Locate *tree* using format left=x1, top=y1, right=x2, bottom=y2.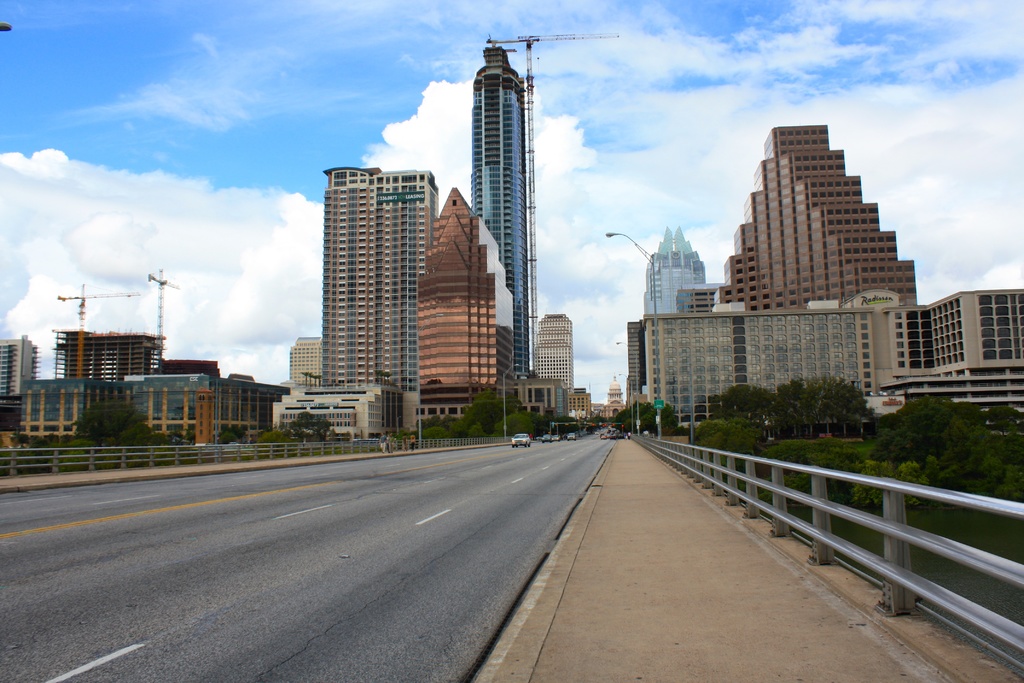
left=419, top=414, right=462, bottom=440.
